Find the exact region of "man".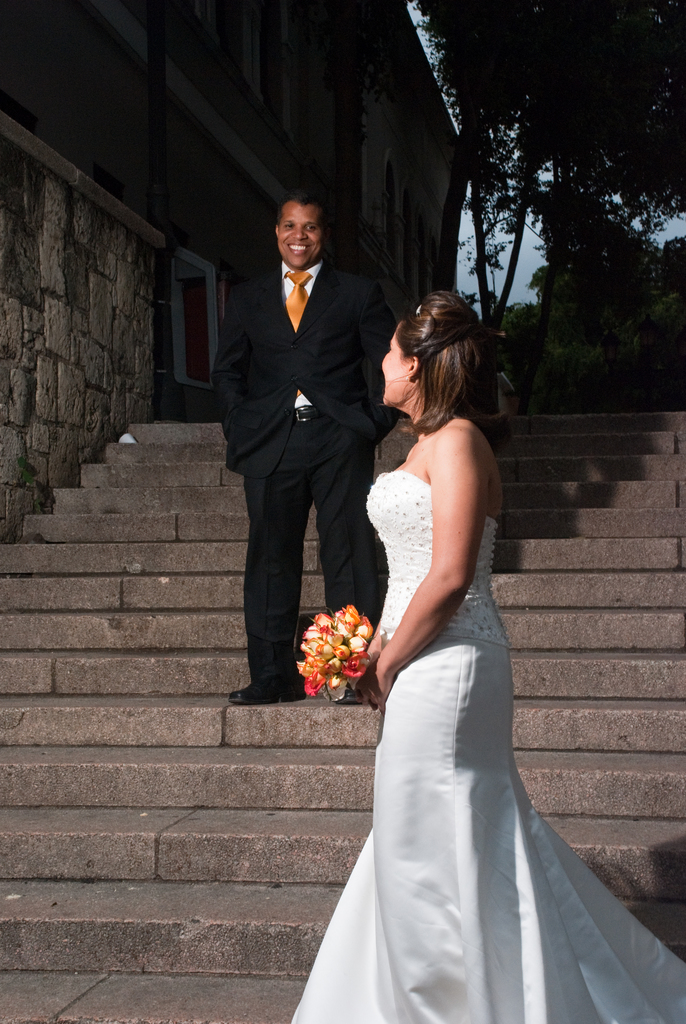
Exact region: box(207, 191, 404, 707).
